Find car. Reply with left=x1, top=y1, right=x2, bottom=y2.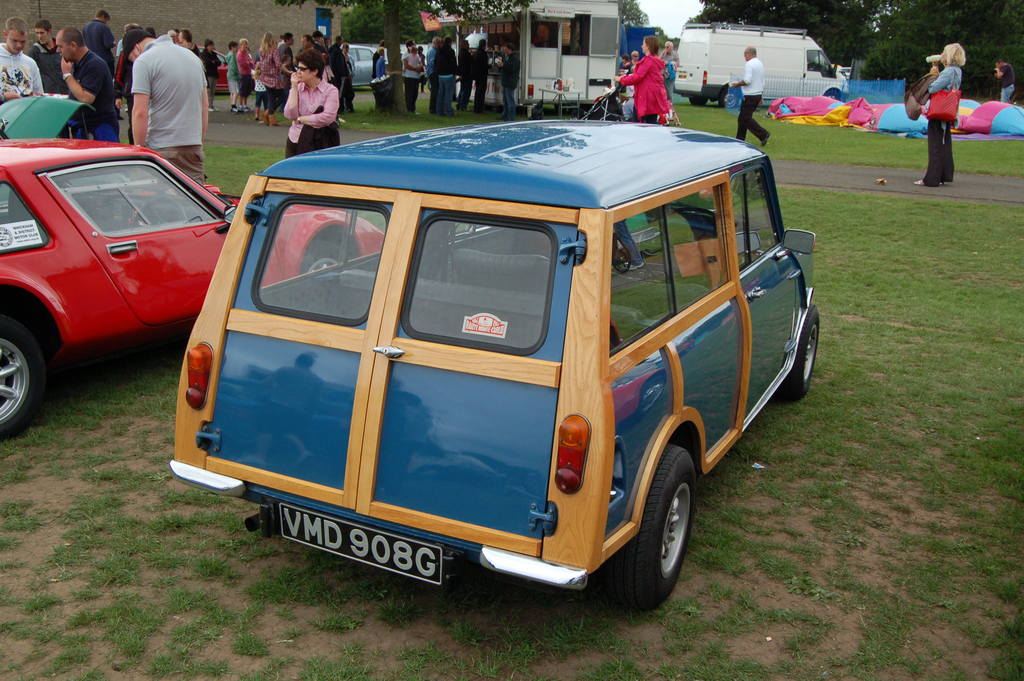
left=350, top=43, right=378, bottom=86.
